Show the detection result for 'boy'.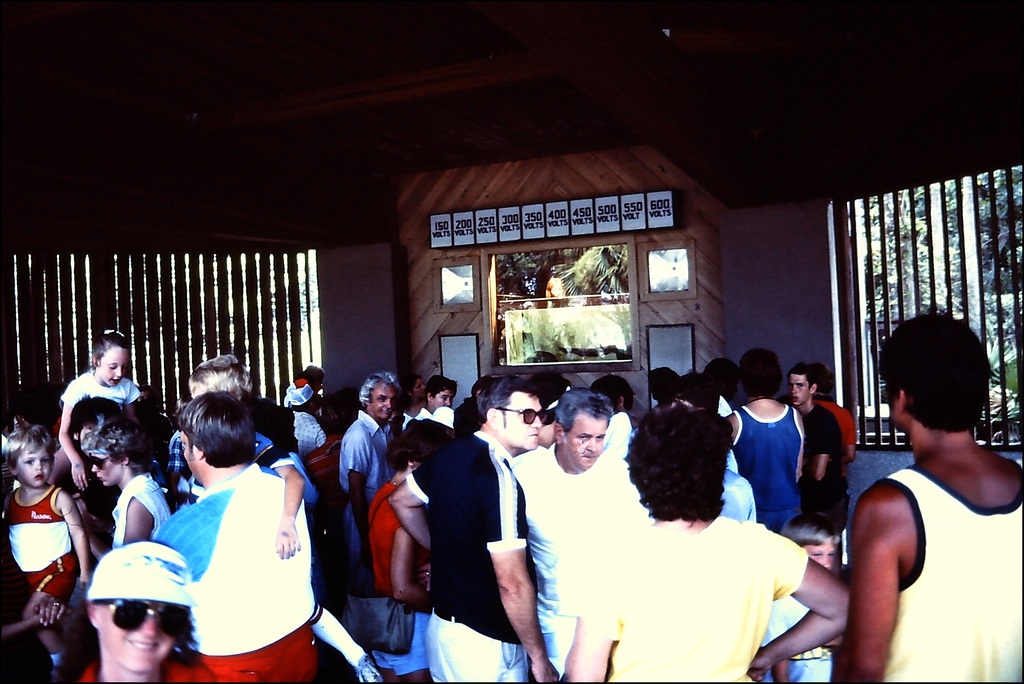
BBox(0, 446, 92, 631).
